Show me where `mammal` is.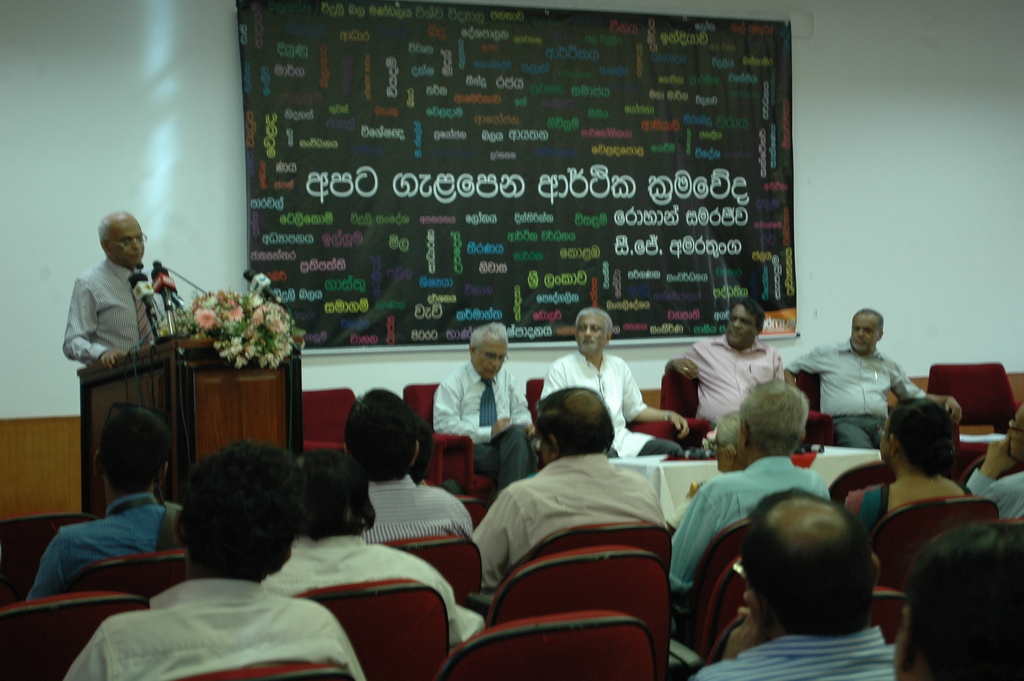
`mammal` is at 254 440 486 650.
